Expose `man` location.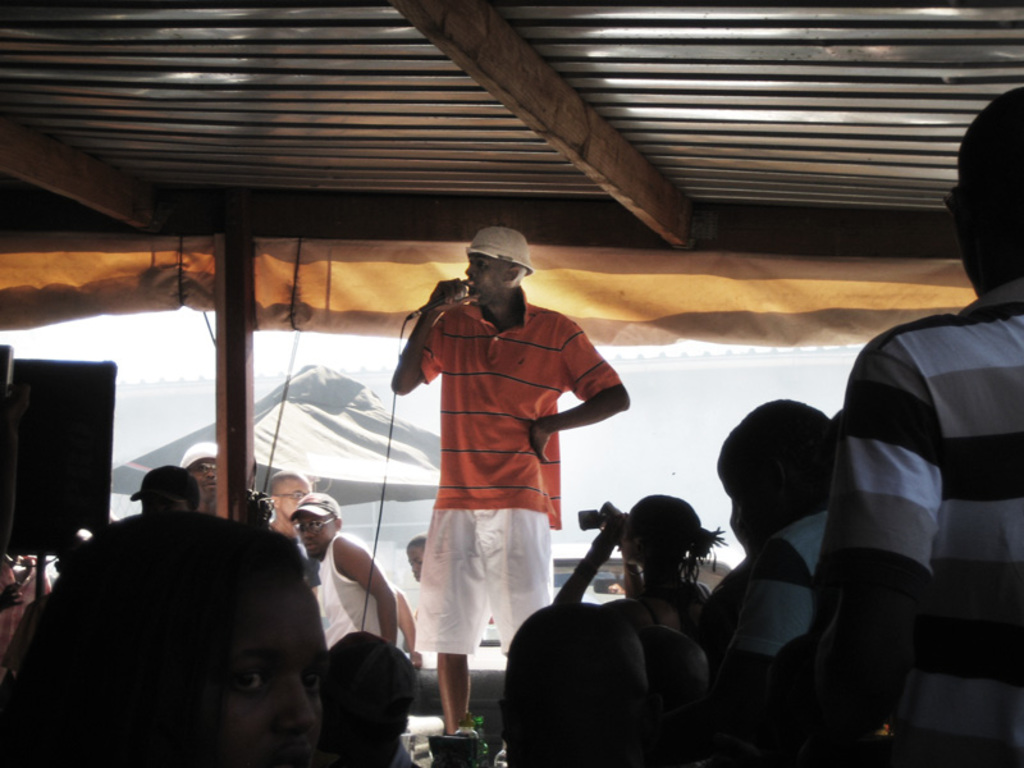
Exposed at [132,462,198,516].
